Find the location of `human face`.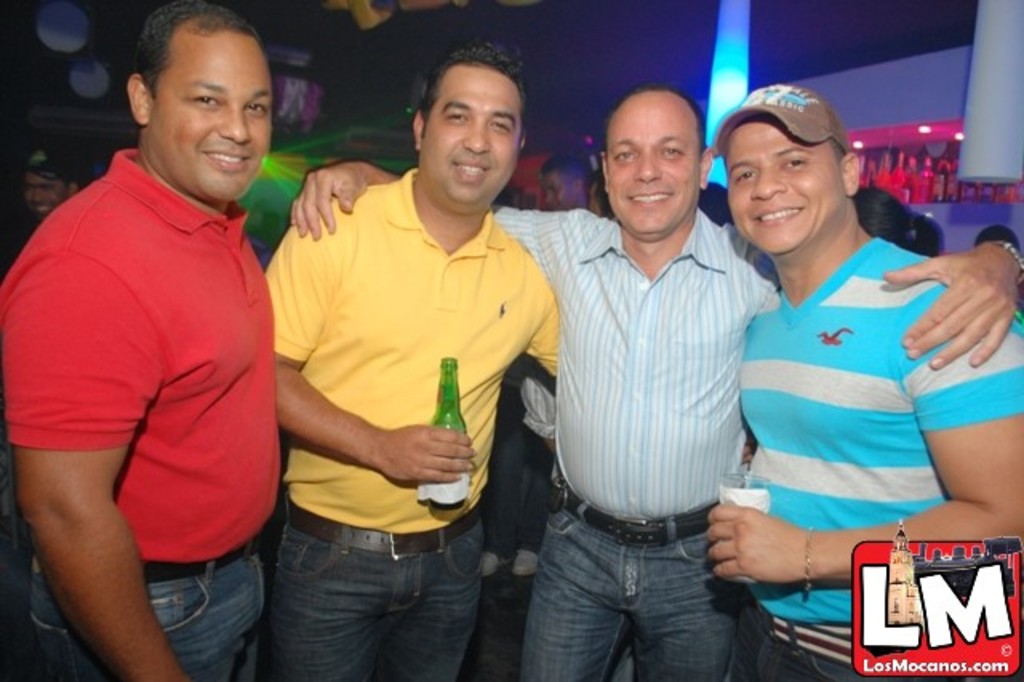
Location: 24, 171, 67, 218.
